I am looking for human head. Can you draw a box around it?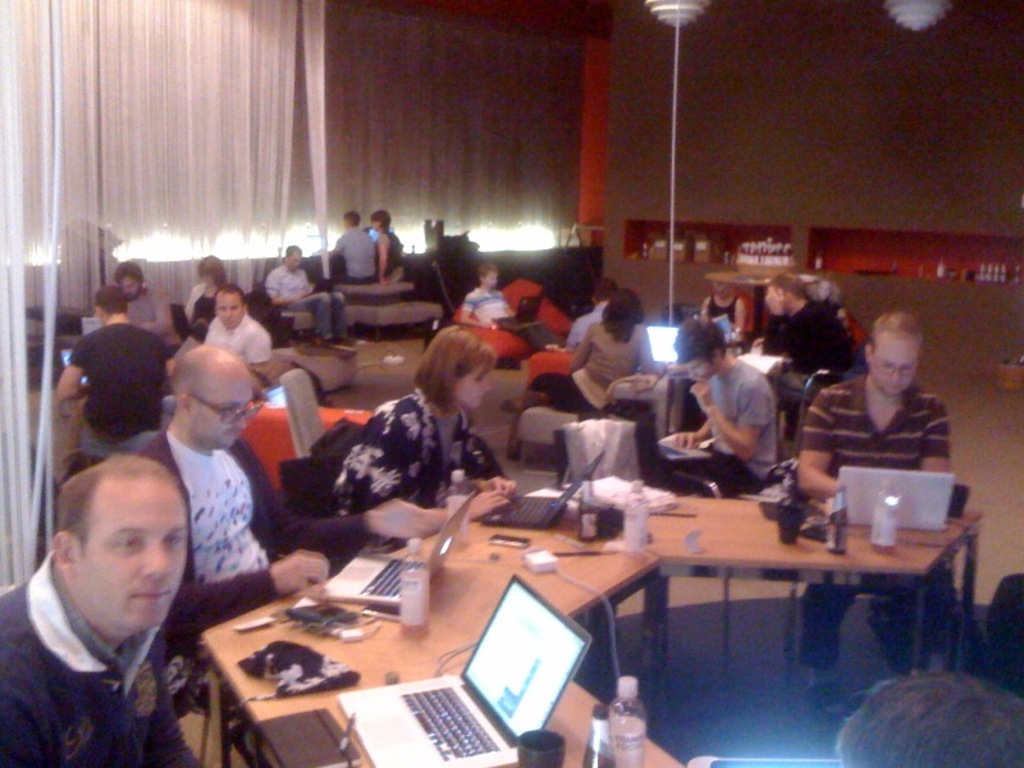
Sure, the bounding box is detection(115, 261, 143, 302).
